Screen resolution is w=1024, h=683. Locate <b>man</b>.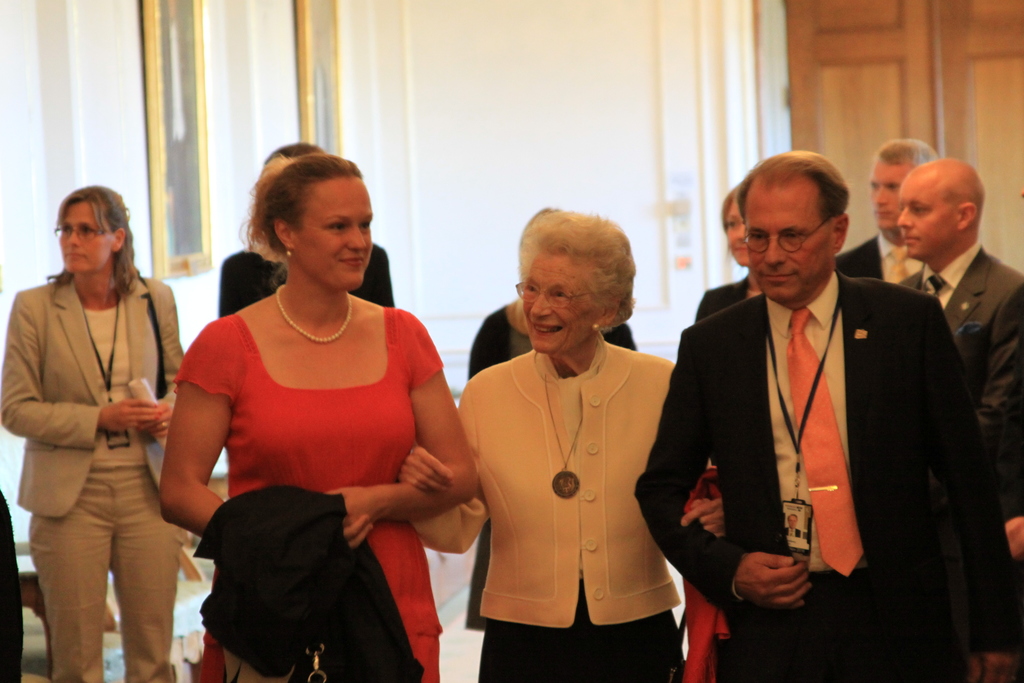
crop(895, 157, 1023, 682).
